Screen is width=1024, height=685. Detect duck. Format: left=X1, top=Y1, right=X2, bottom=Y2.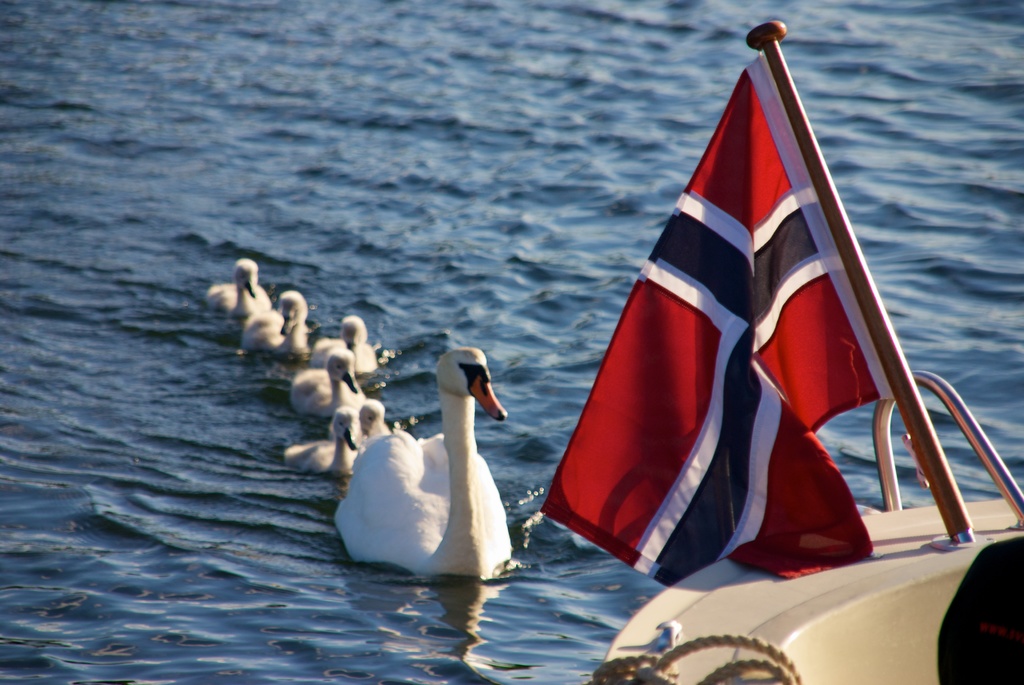
left=293, top=353, right=371, bottom=413.
